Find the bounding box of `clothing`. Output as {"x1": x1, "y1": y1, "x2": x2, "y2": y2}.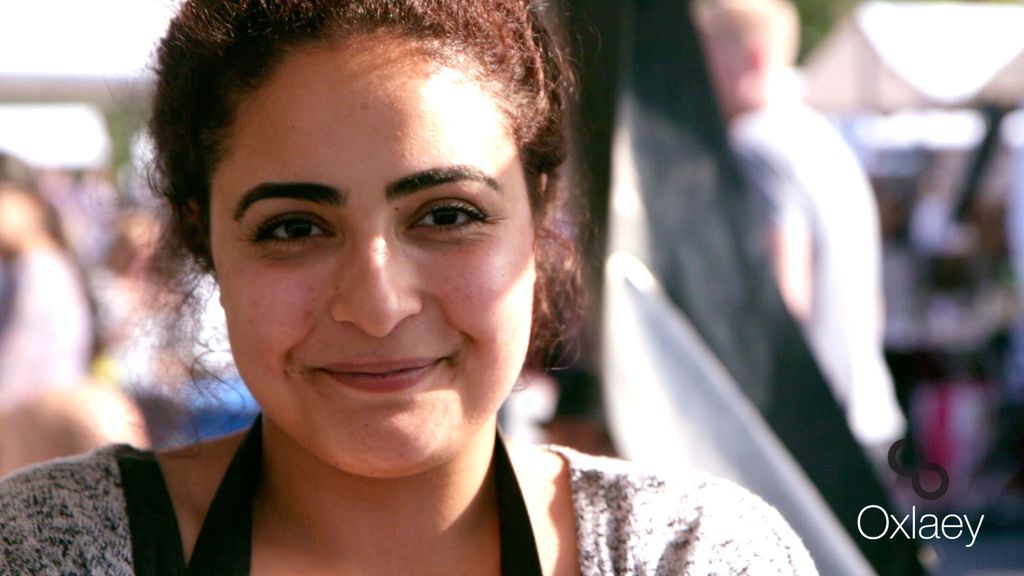
{"x1": 18, "y1": 409, "x2": 834, "y2": 575}.
